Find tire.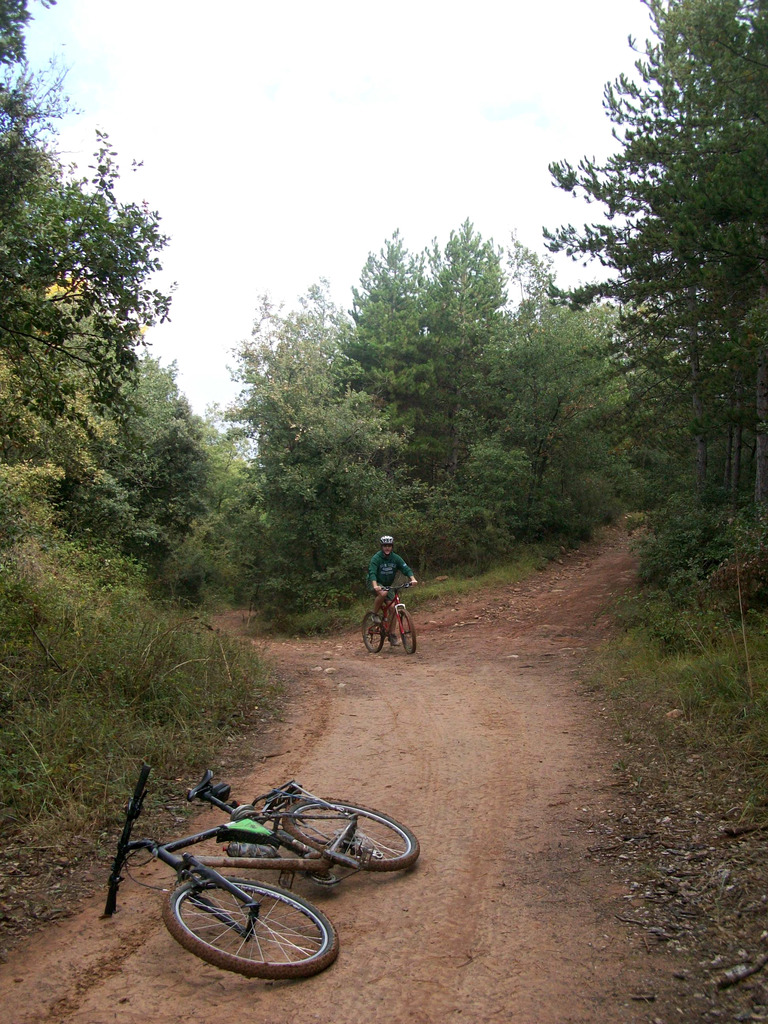
360:614:389:655.
